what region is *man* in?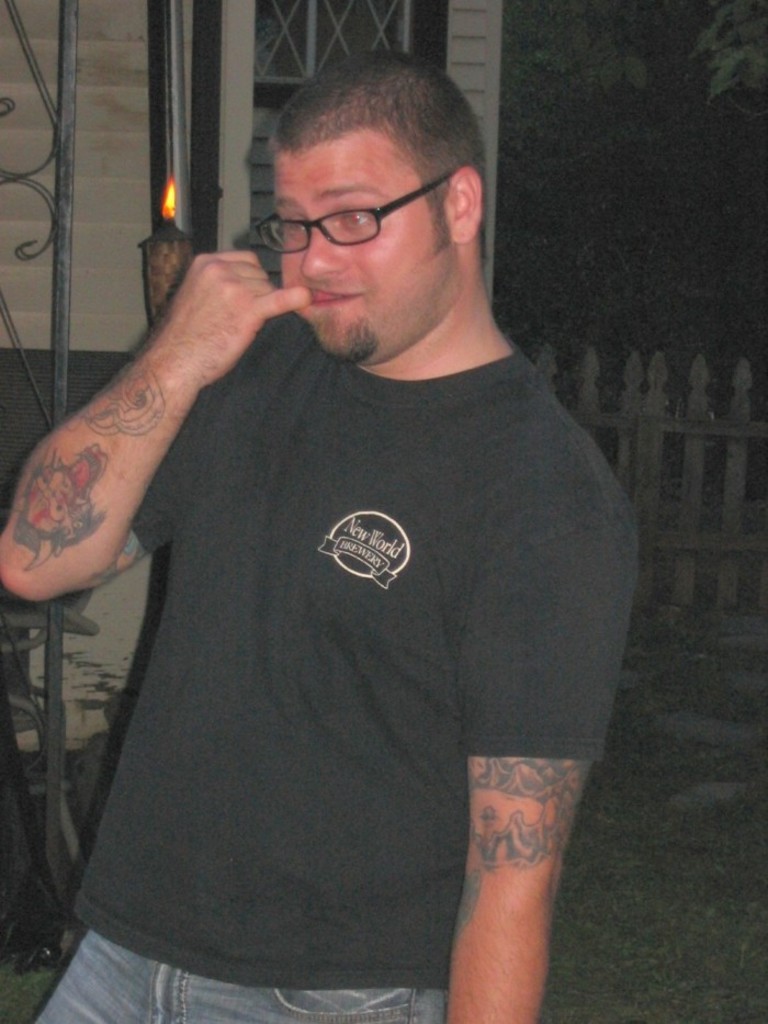
<region>7, 42, 679, 1017</region>.
